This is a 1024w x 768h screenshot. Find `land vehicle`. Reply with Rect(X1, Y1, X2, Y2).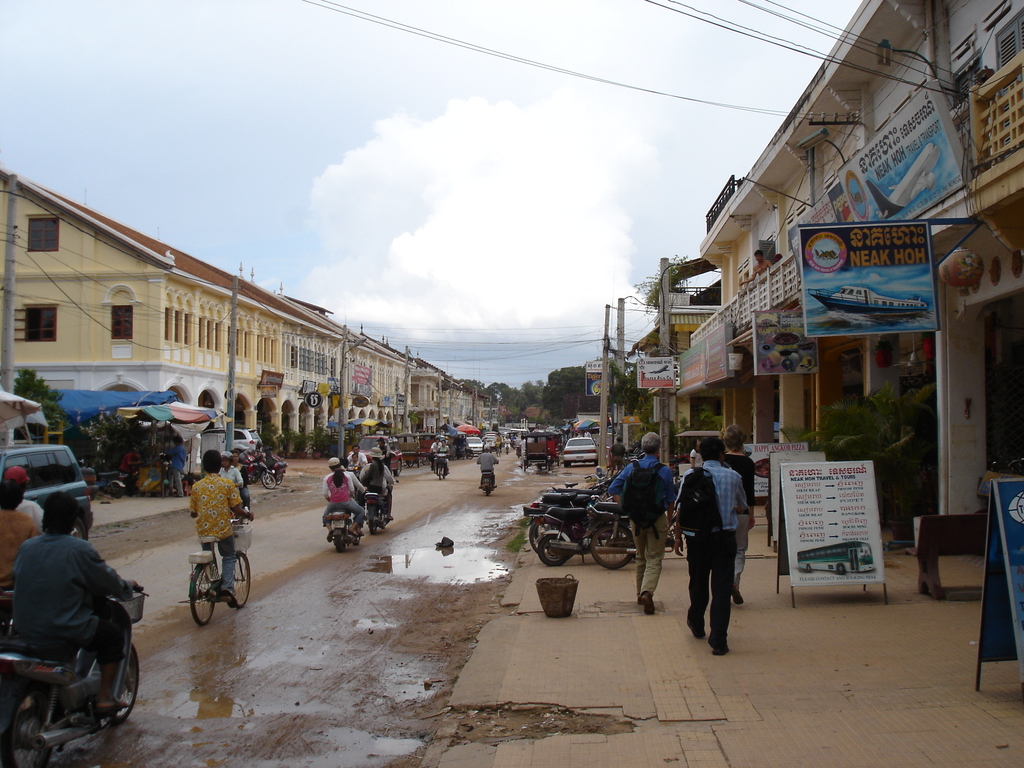
Rect(417, 431, 435, 460).
